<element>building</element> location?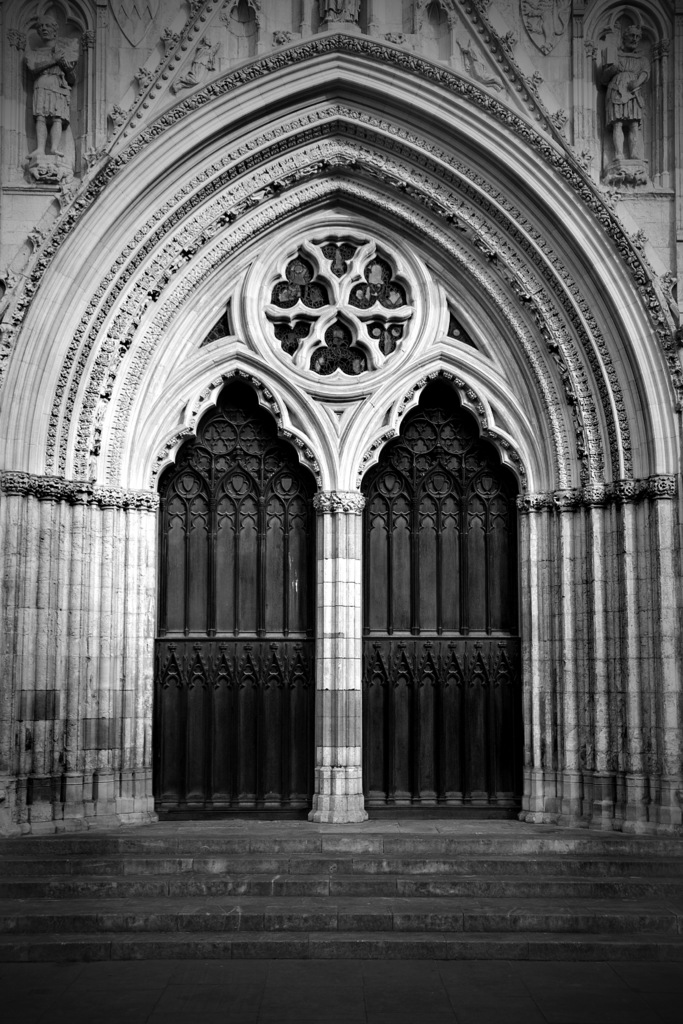
pyautogui.locateOnScreen(0, 2, 682, 840)
